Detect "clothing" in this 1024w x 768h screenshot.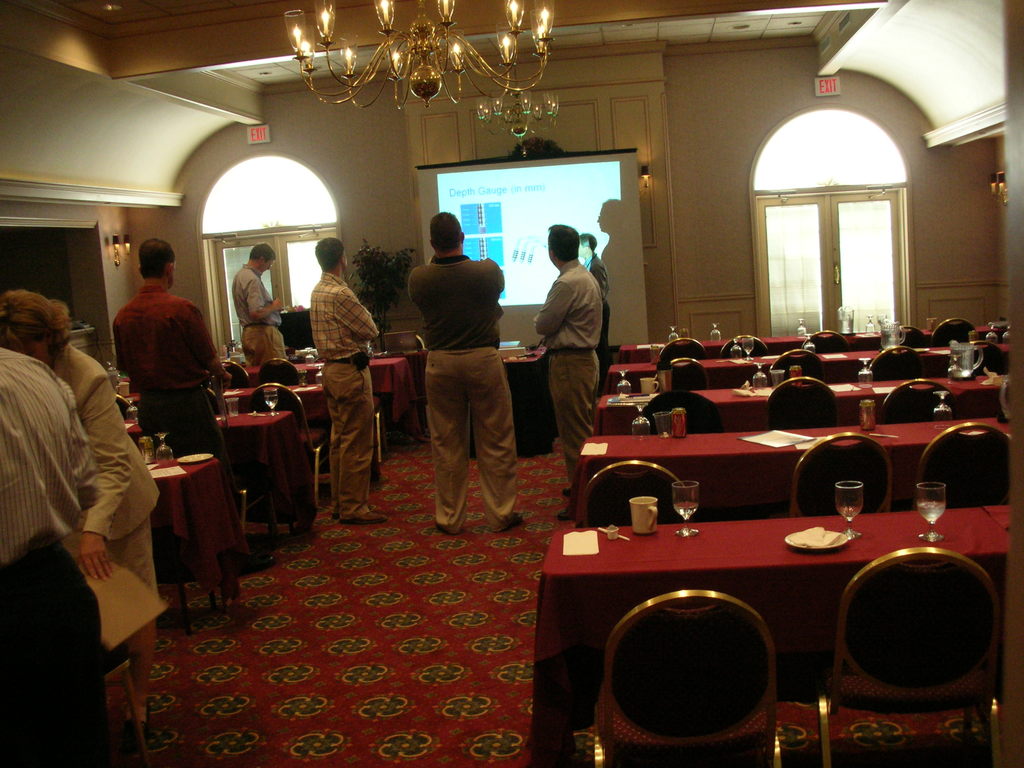
Detection: {"left": 0, "top": 348, "right": 102, "bottom": 767}.
